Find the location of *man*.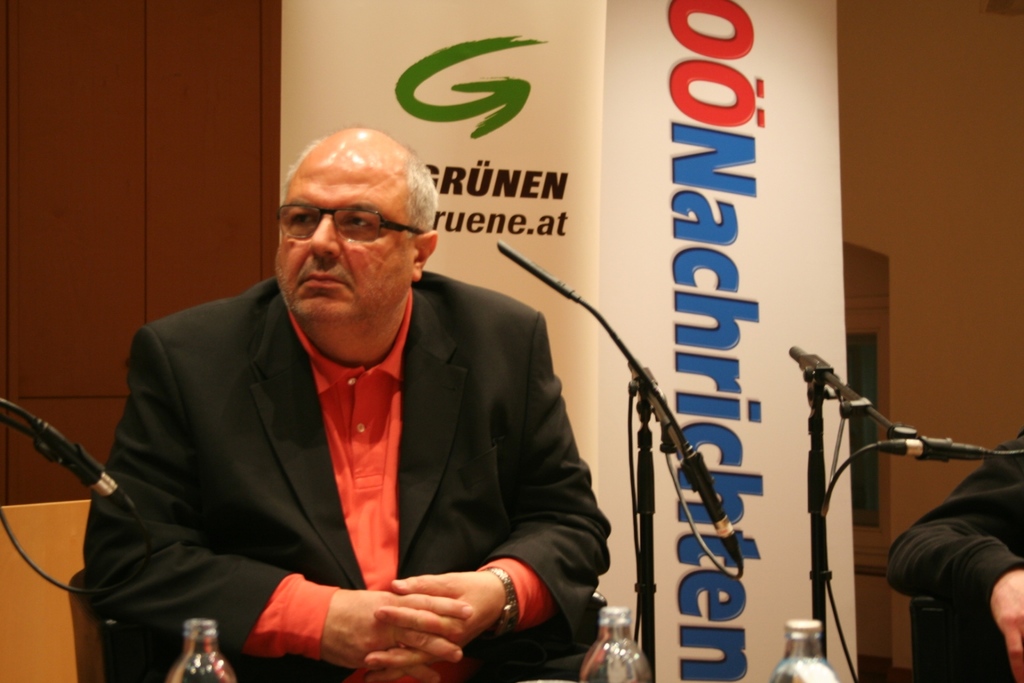
Location: locate(94, 144, 600, 678).
